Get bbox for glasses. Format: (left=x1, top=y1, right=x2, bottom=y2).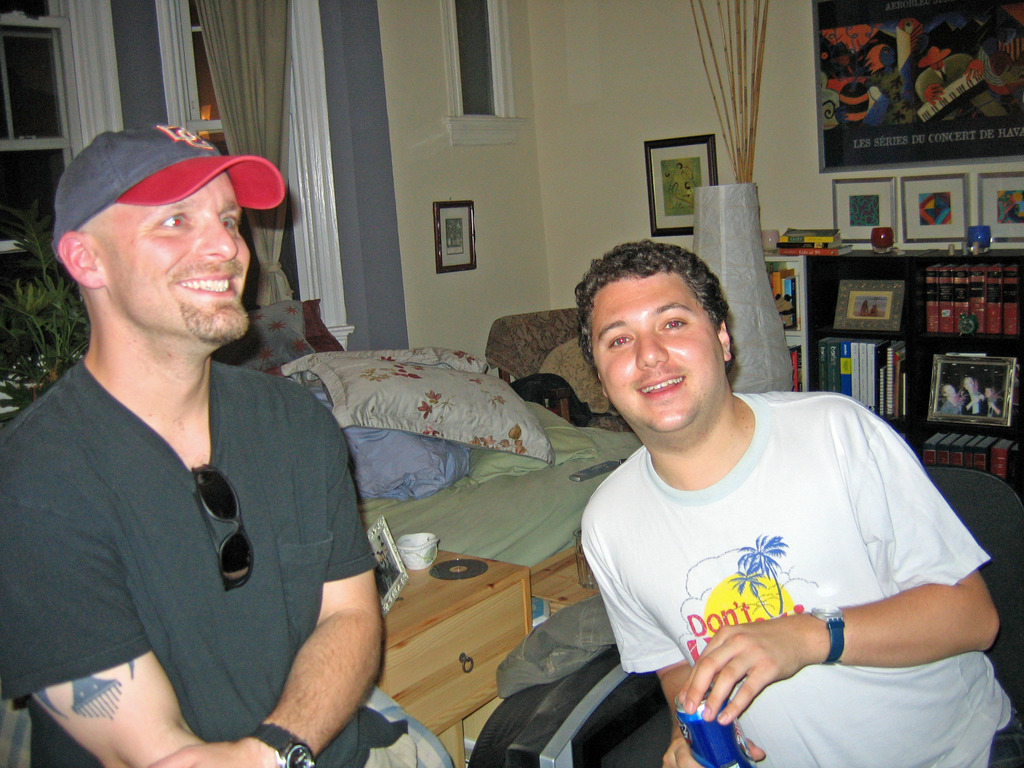
(left=193, top=462, right=259, bottom=593).
